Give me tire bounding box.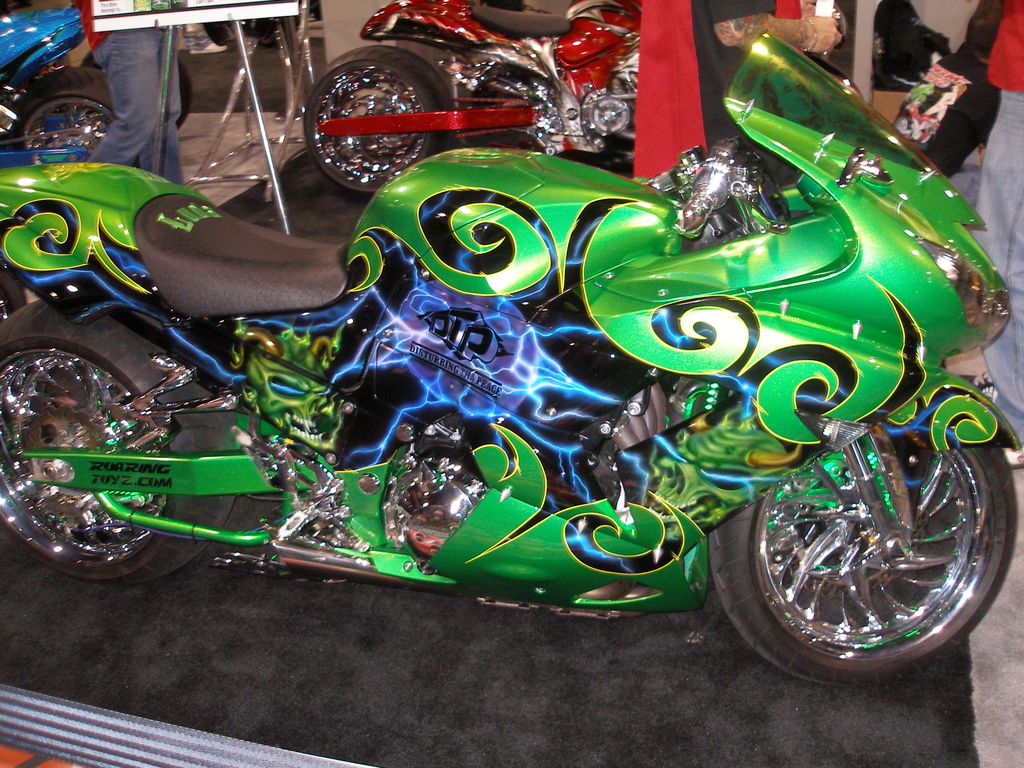
left=721, top=410, right=991, bottom=678.
